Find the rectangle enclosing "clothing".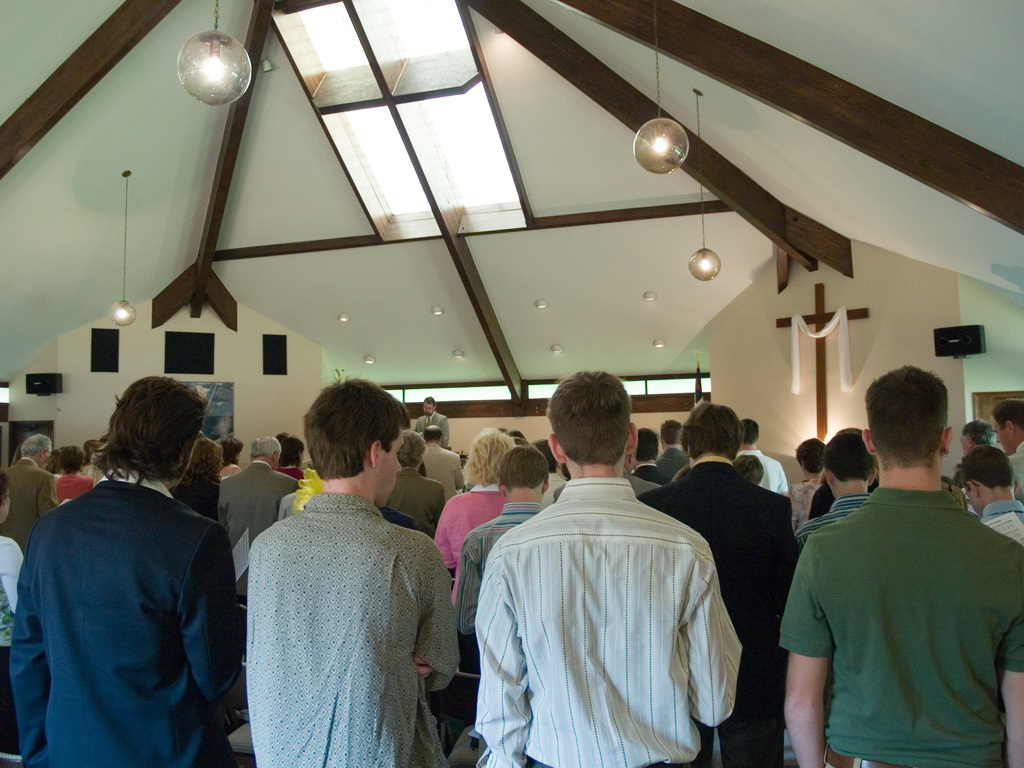
658, 440, 687, 488.
